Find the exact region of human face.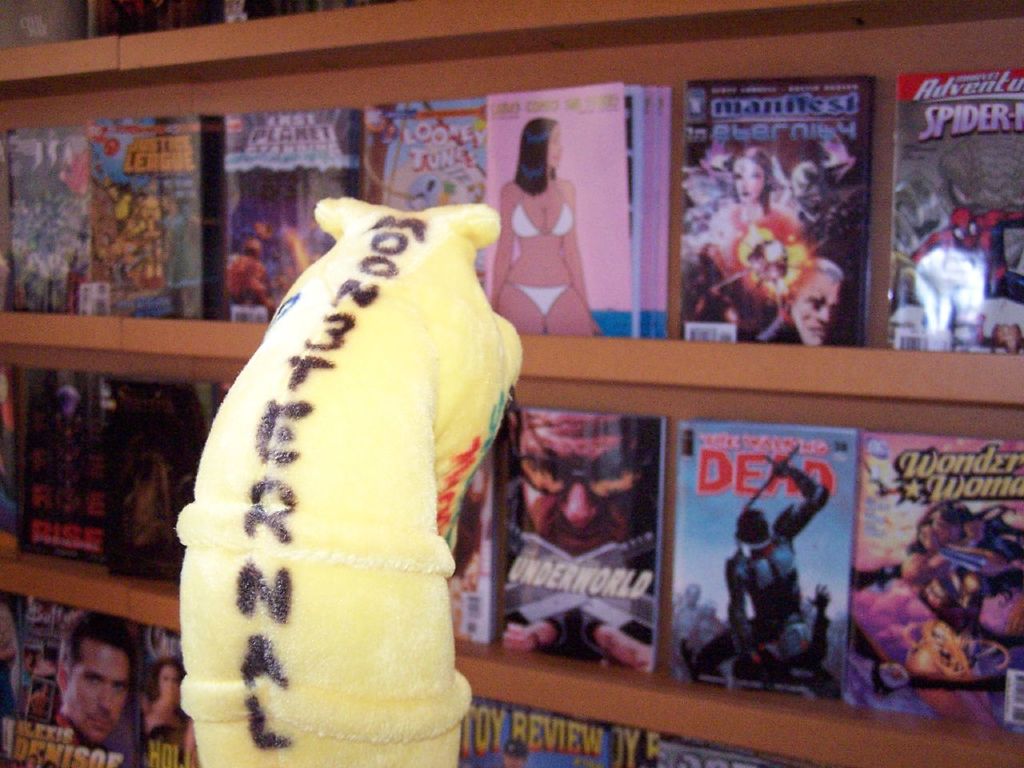
Exact region: bbox=(158, 663, 184, 711).
